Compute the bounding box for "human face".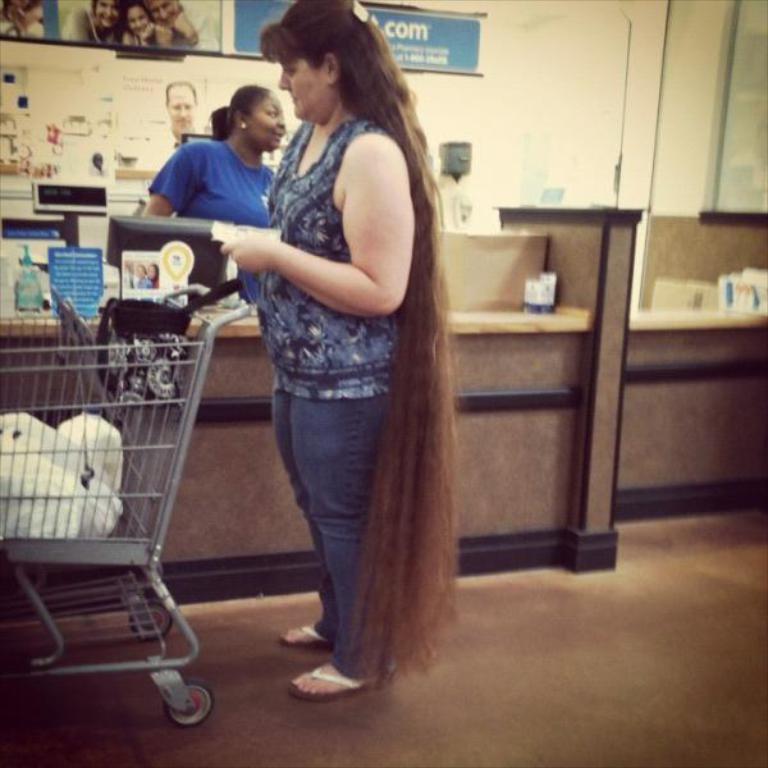
[left=269, top=54, right=332, bottom=129].
